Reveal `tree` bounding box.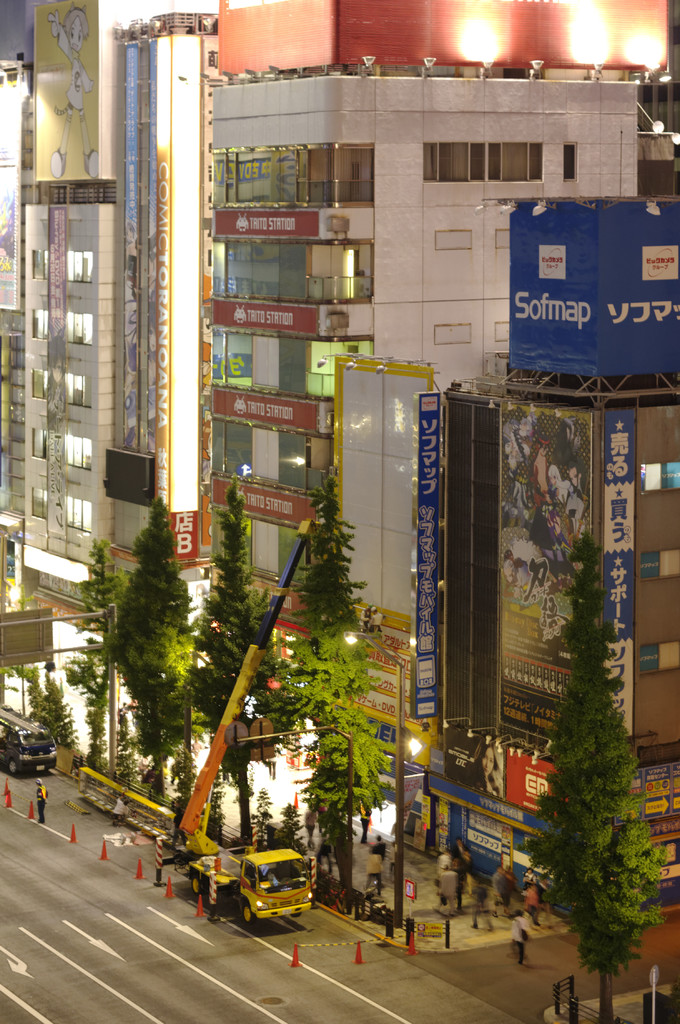
Revealed: 289,492,376,934.
